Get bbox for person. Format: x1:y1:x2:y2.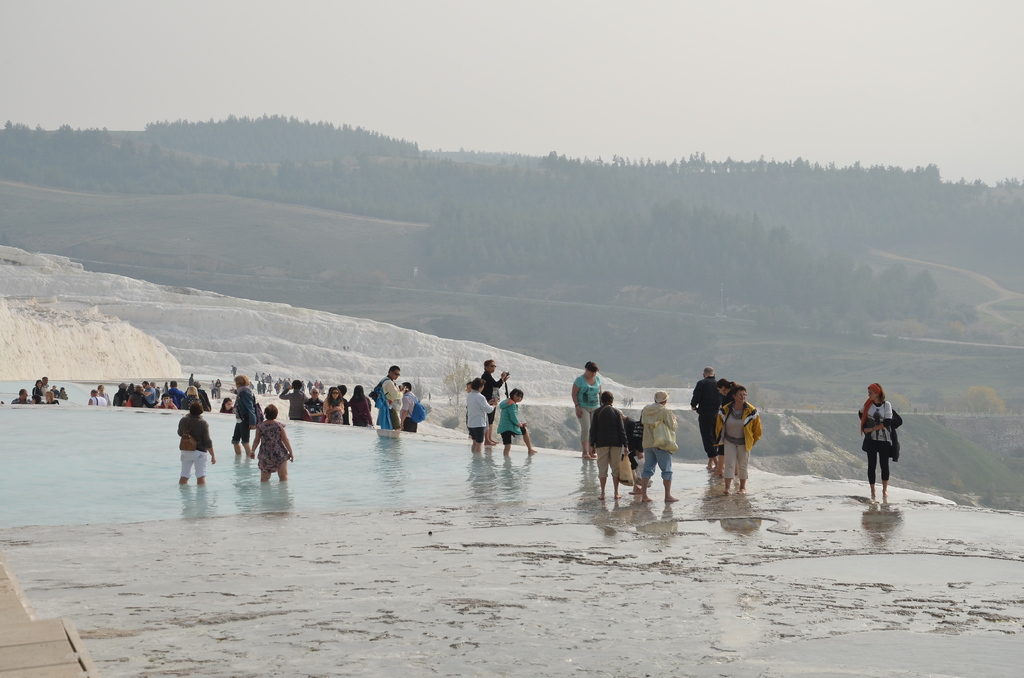
107:379:122:404.
